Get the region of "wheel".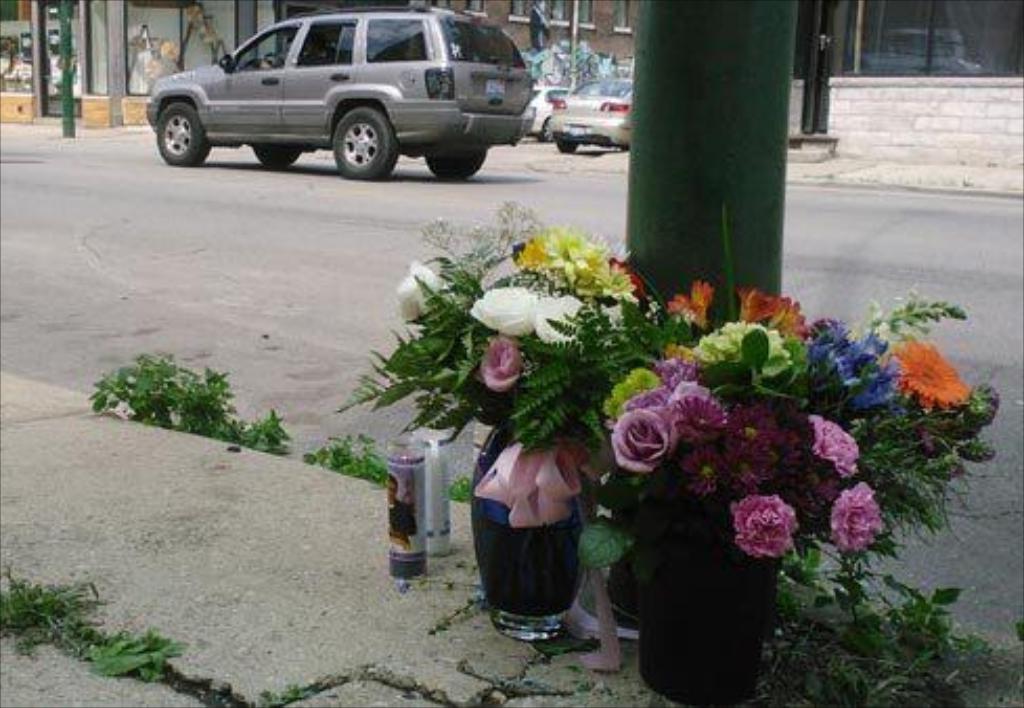
[left=419, top=153, right=488, bottom=184].
